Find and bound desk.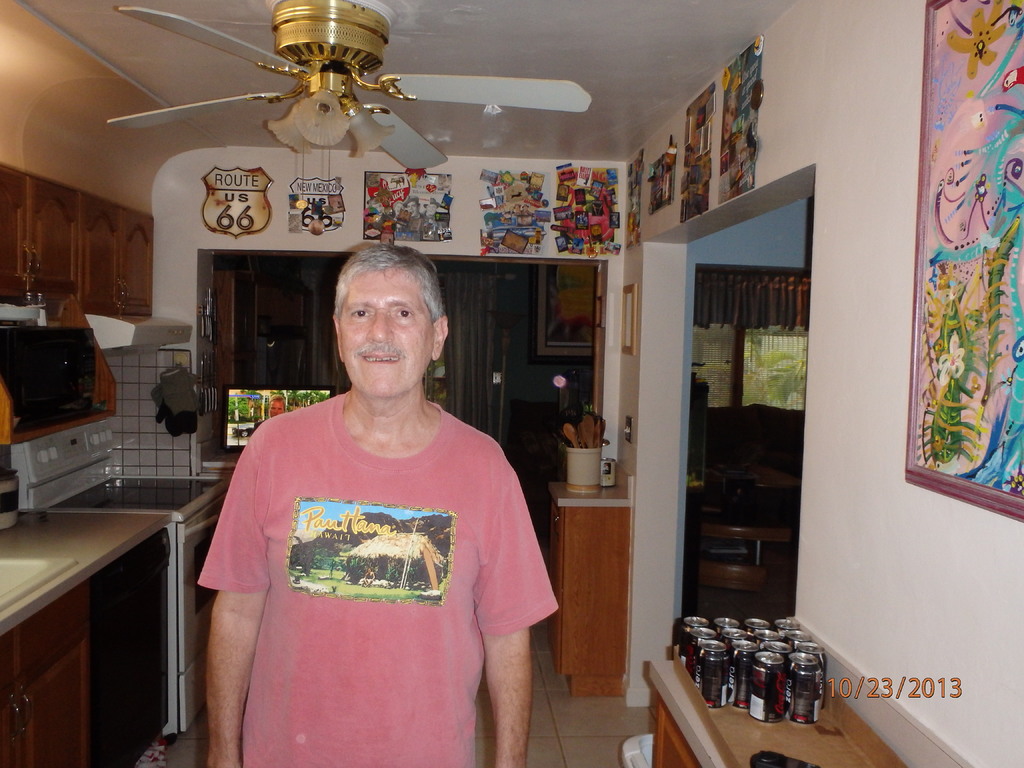
Bound: box=[647, 649, 911, 767].
